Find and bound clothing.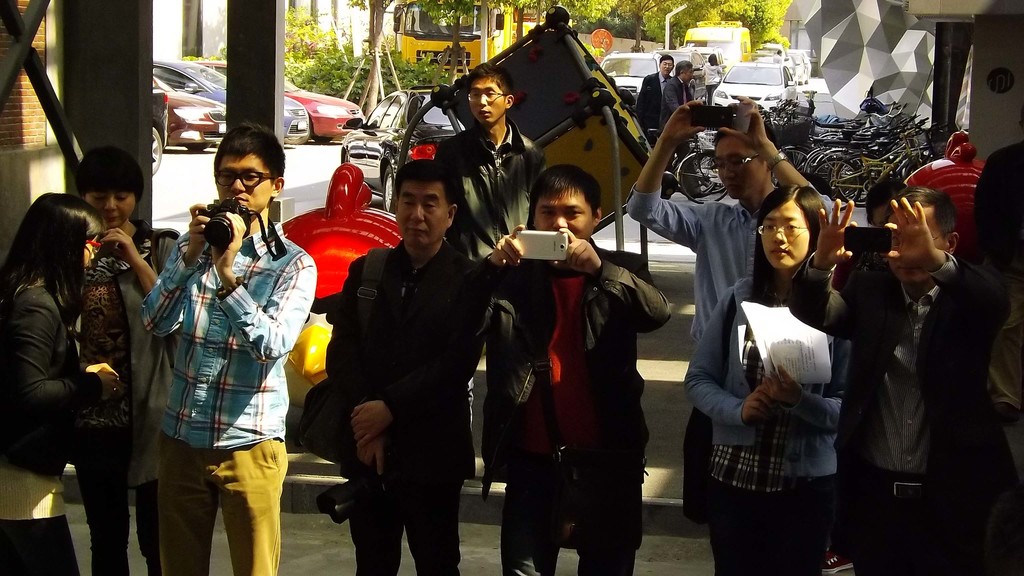
Bound: (x1=318, y1=243, x2=491, y2=575).
